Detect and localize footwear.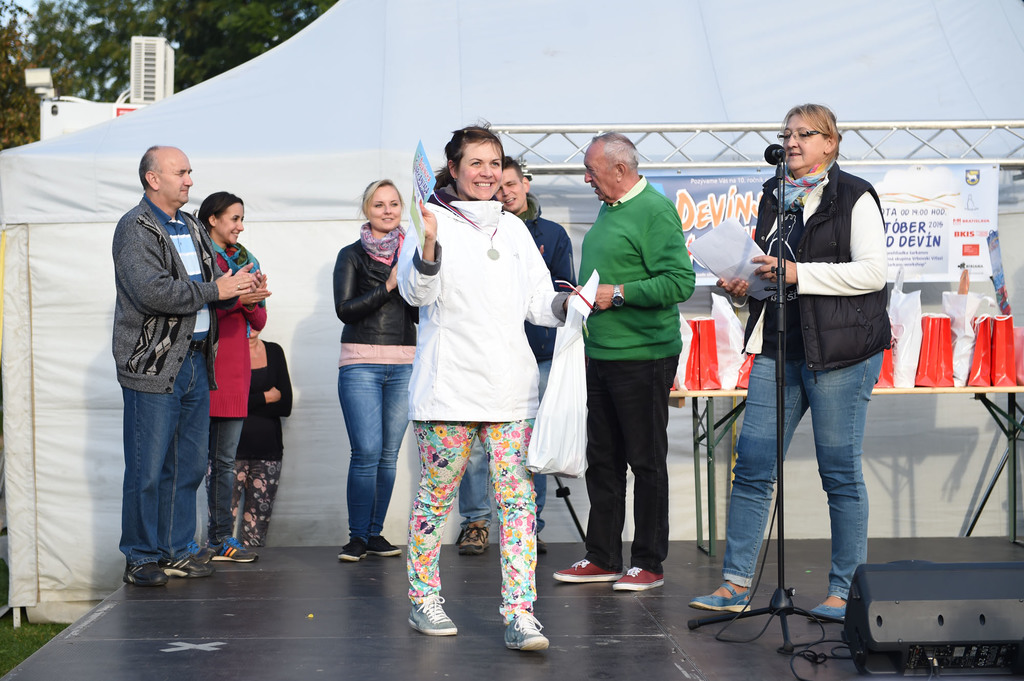
Localized at BBox(460, 524, 492, 554).
